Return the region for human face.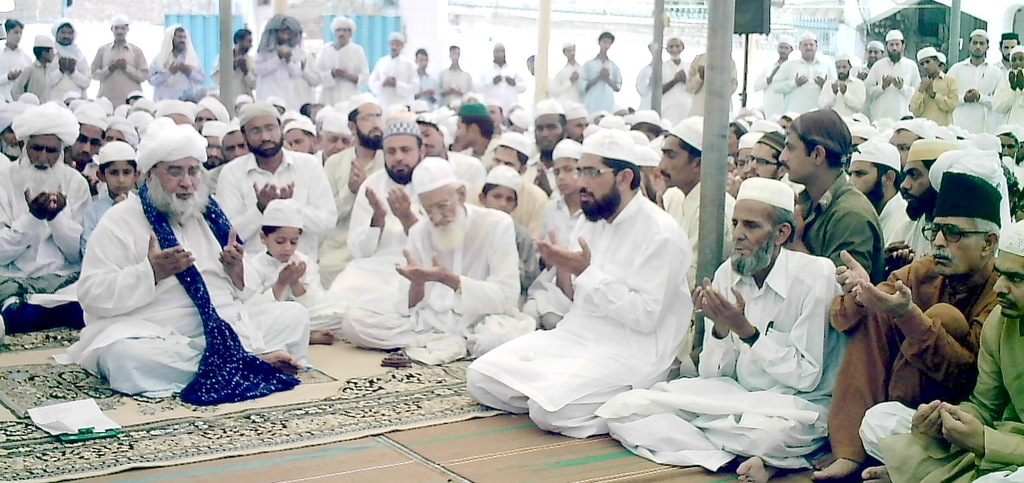
(735, 201, 774, 273).
